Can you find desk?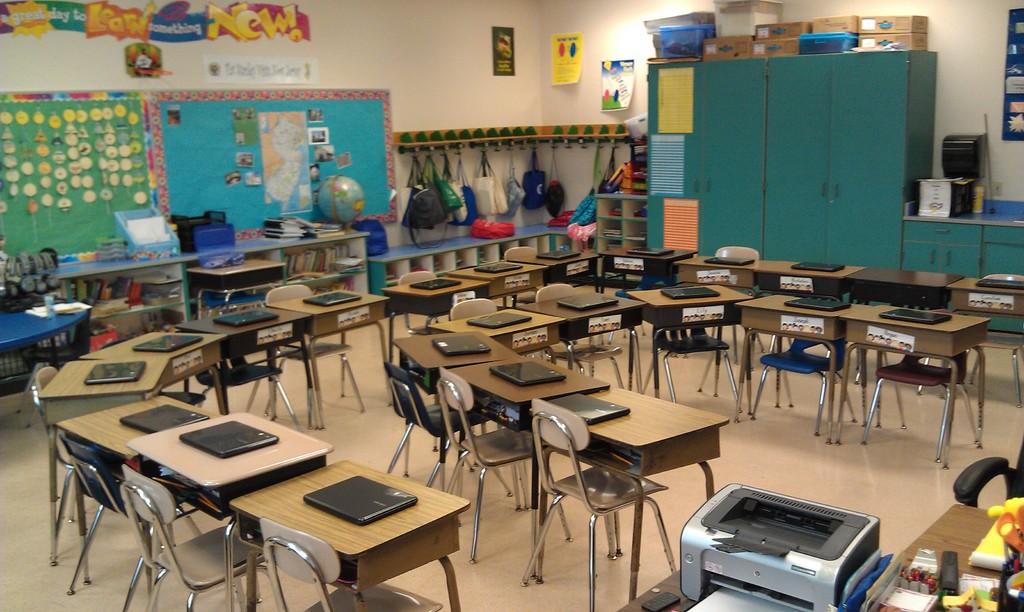
Yes, bounding box: [228, 455, 468, 611].
